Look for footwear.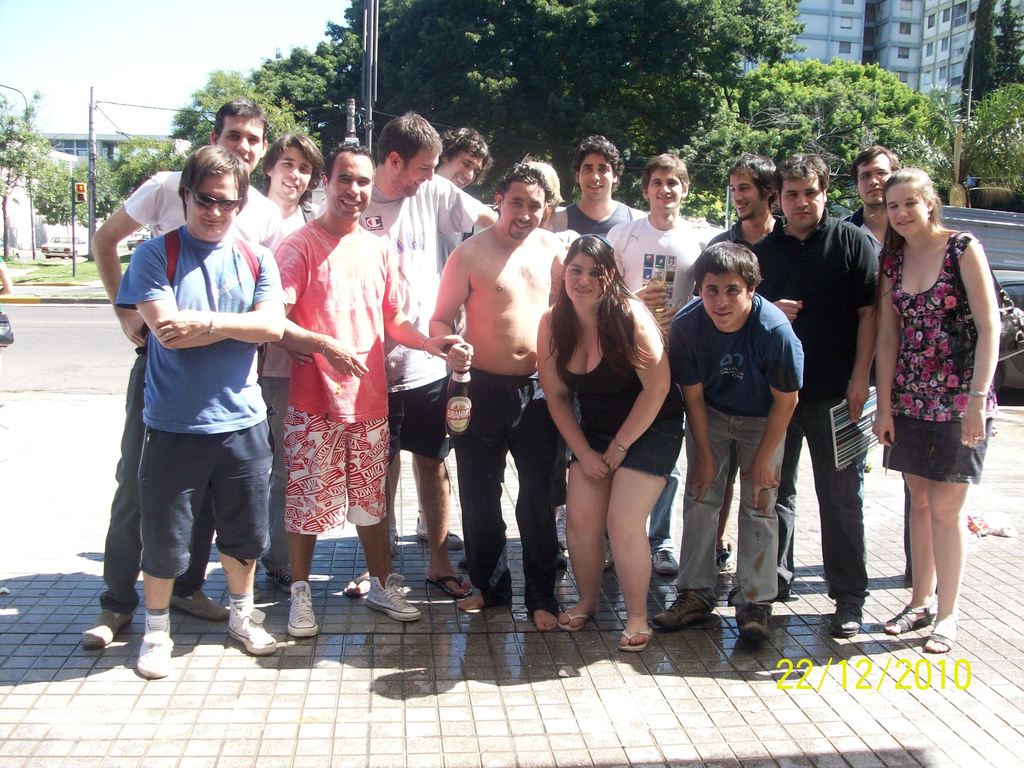
Found: 168:587:234:620.
